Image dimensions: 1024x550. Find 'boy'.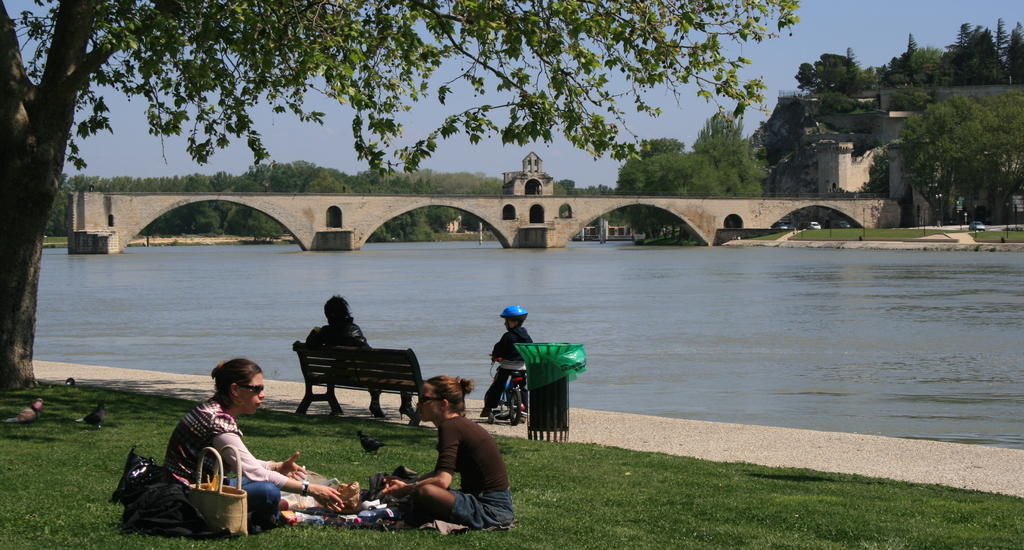
[478, 300, 540, 420].
